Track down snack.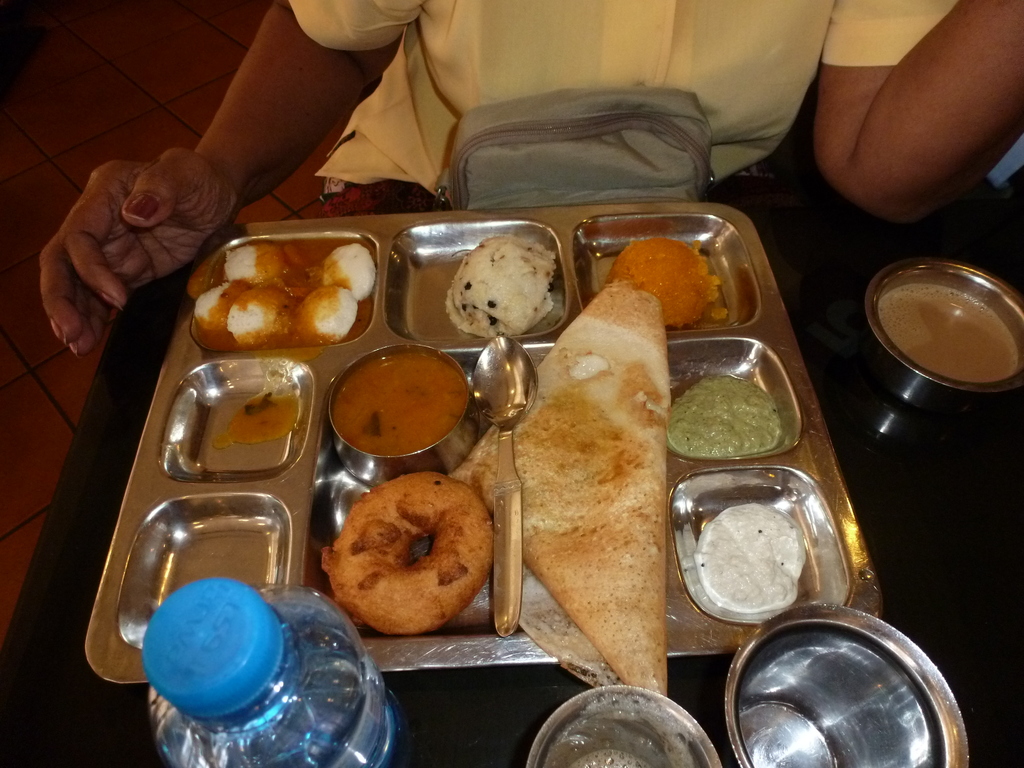
Tracked to BBox(193, 241, 370, 353).
